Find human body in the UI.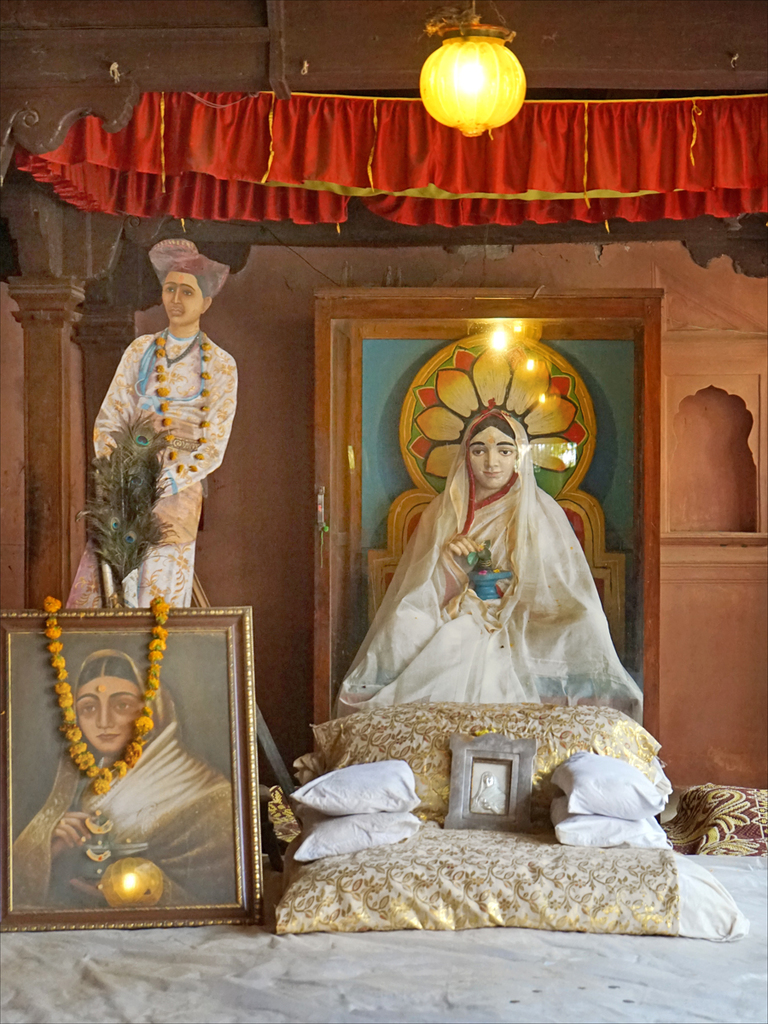
UI element at x1=11, y1=651, x2=232, y2=911.
